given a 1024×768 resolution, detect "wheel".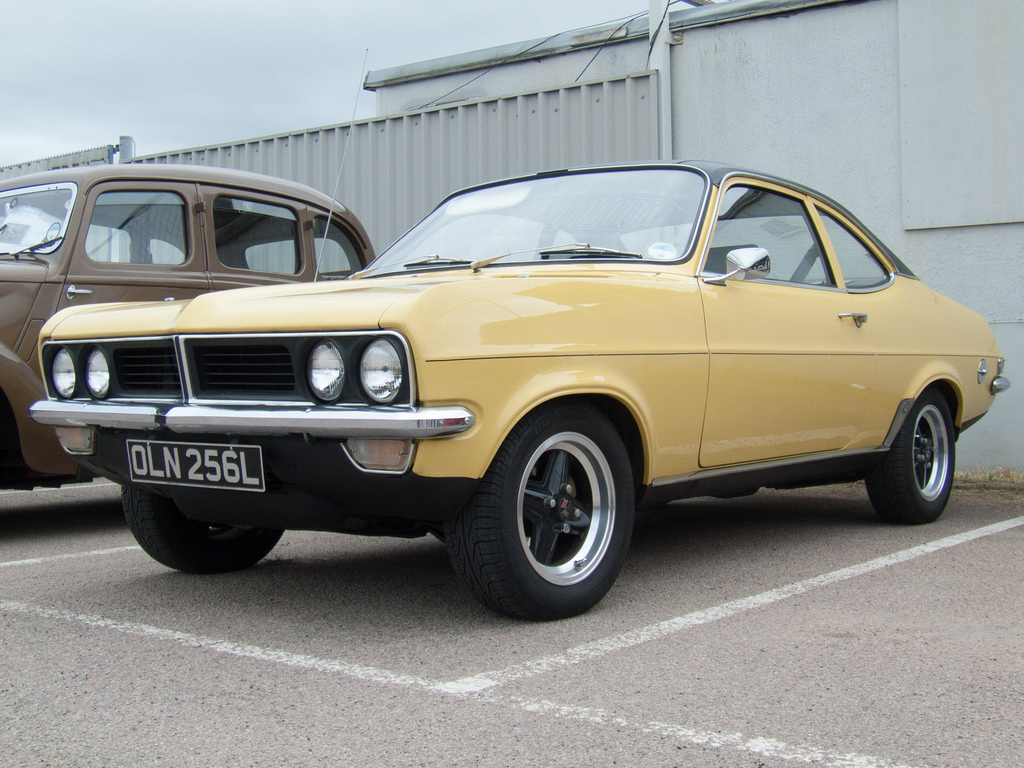
select_region(865, 387, 961, 522).
